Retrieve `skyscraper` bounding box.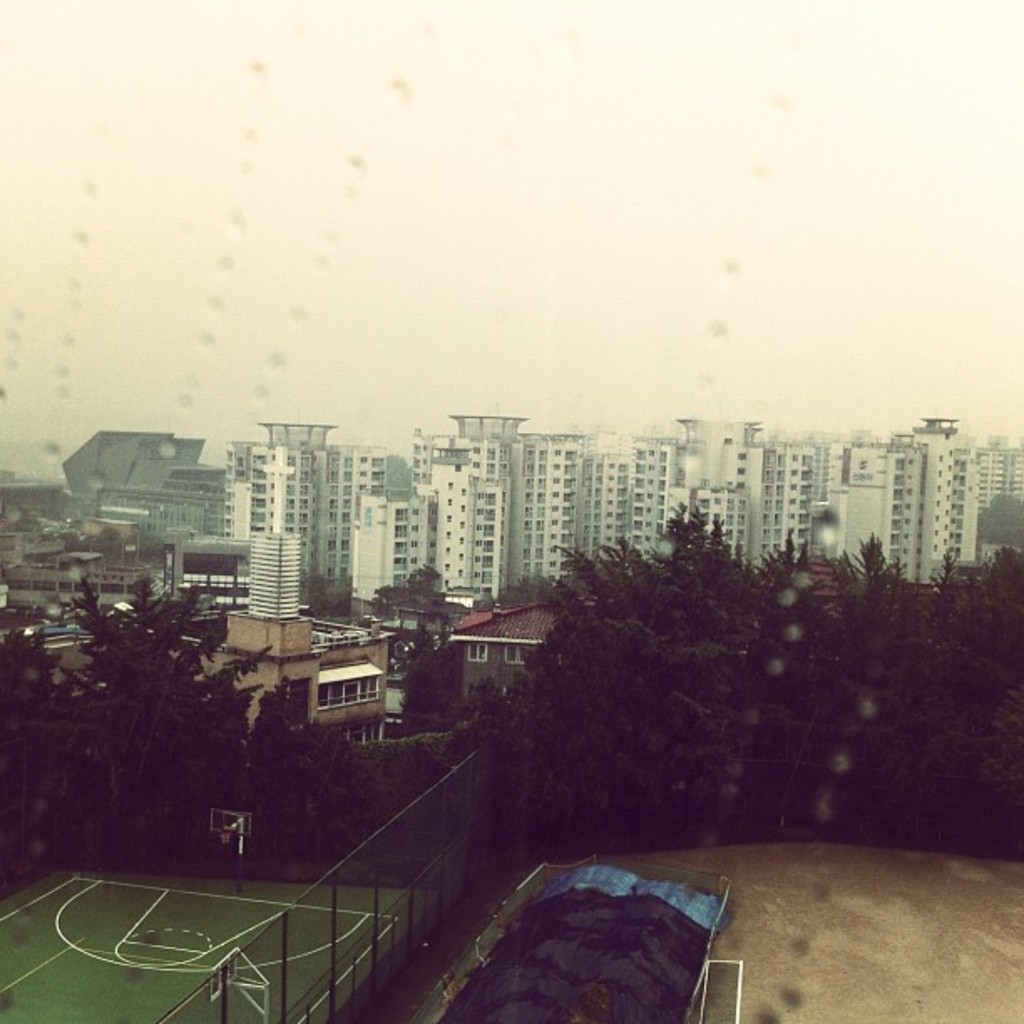
Bounding box: 897 442 965 589.
